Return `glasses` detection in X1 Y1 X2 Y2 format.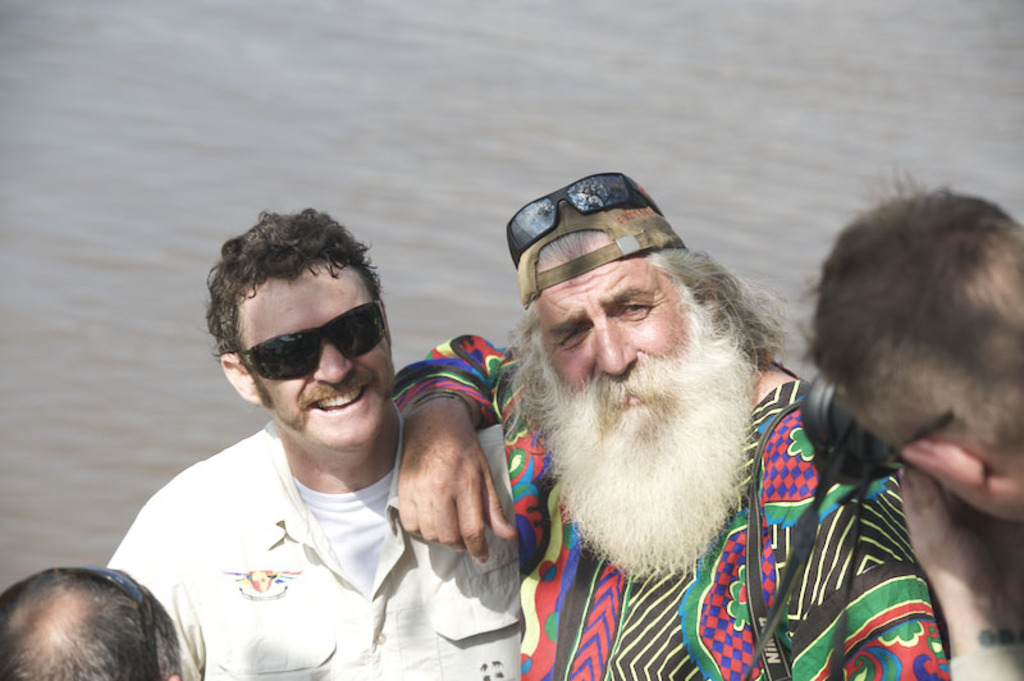
237 293 389 385.
